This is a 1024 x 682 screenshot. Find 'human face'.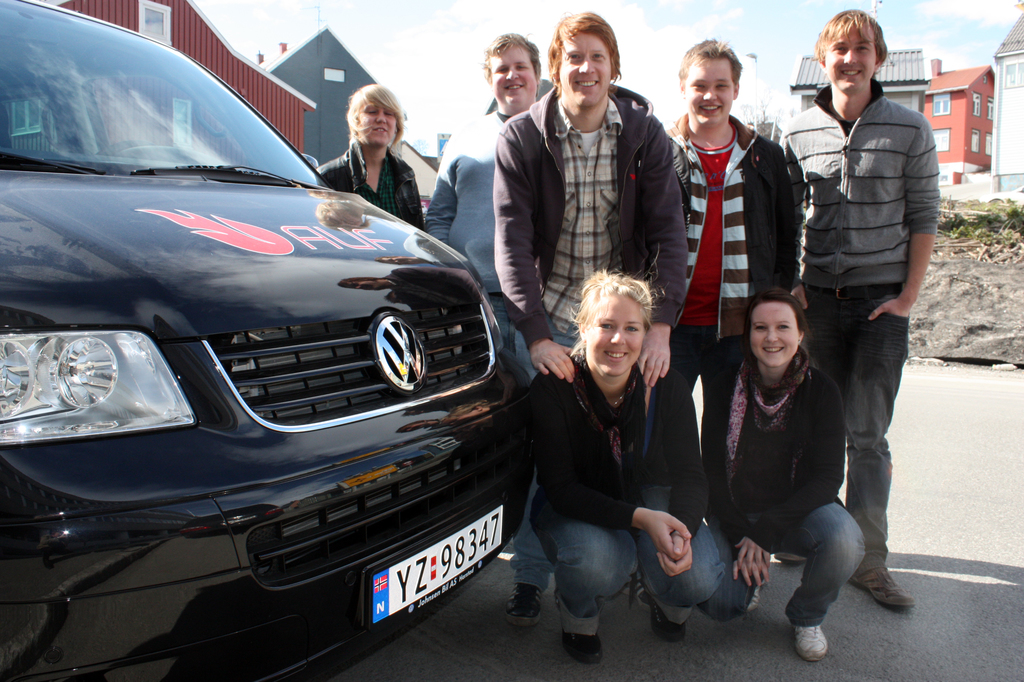
Bounding box: [492, 45, 538, 104].
